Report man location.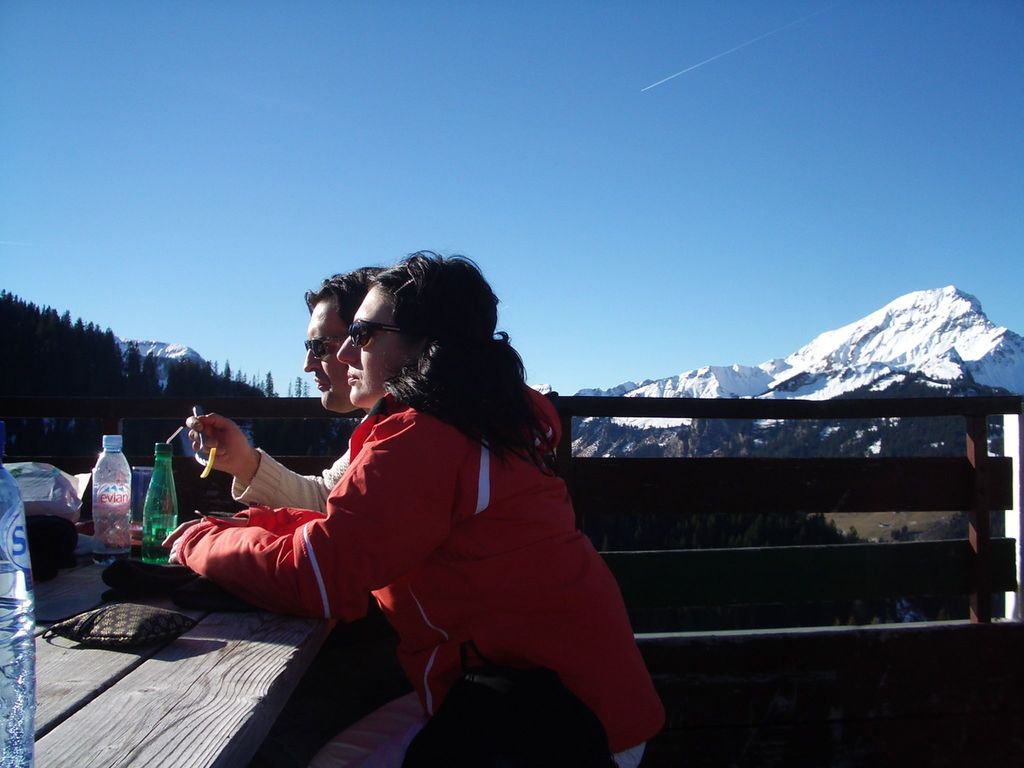
Report: 186, 263, 394, 512.
